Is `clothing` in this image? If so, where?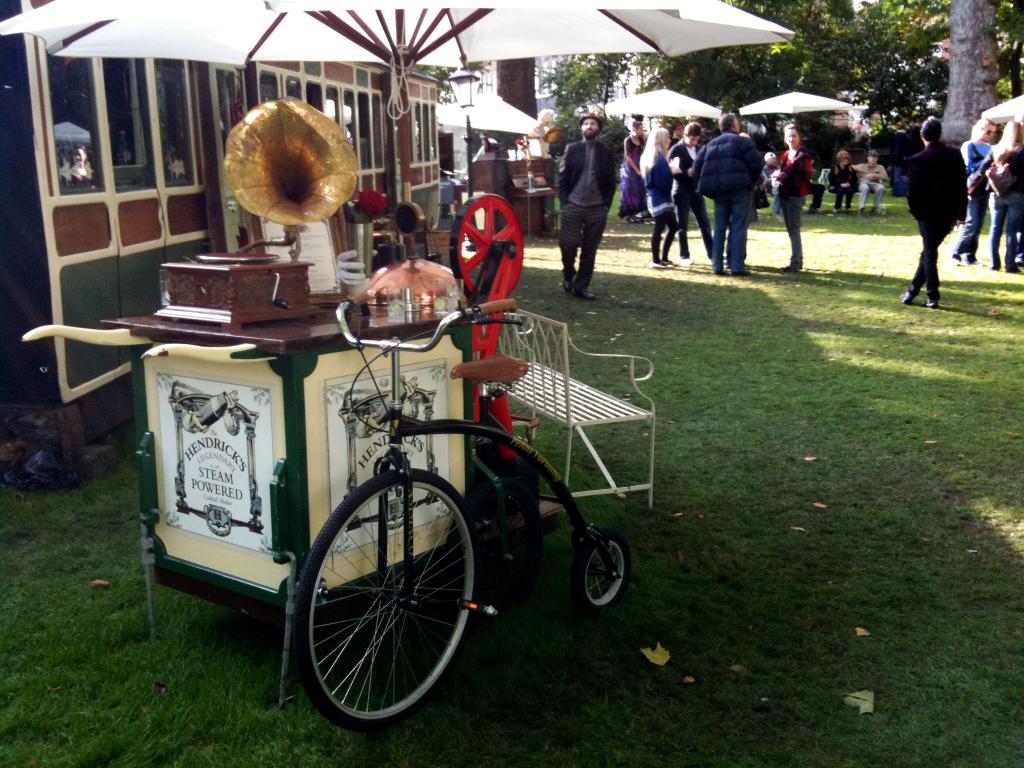
Yes, at bbox=[766, 135, 815, 267].
